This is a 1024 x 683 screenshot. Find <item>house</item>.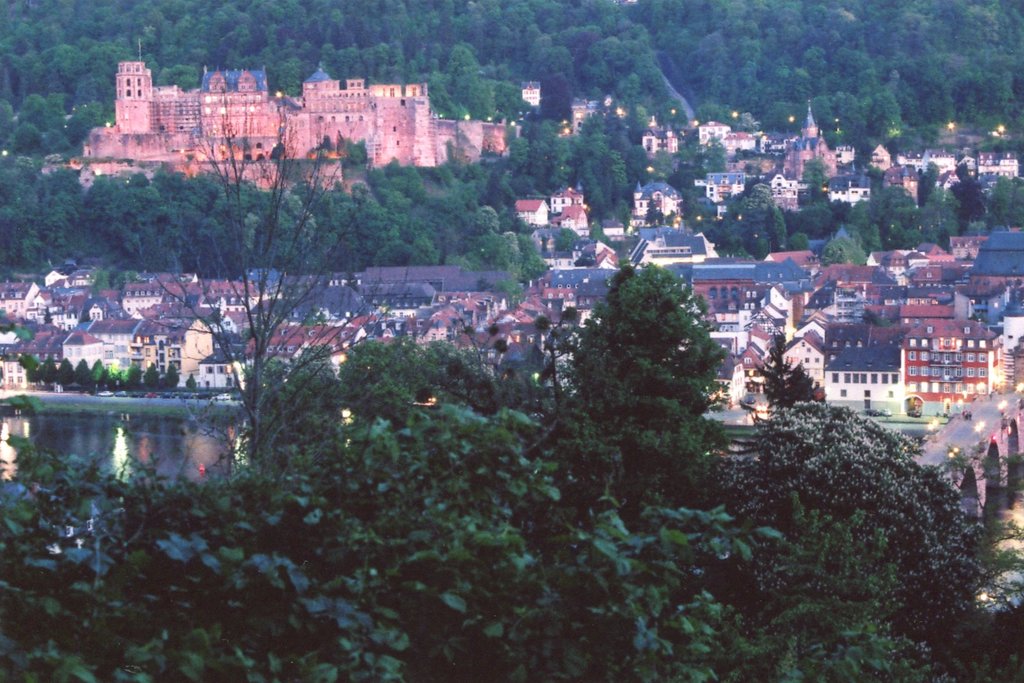
Bounding box: pyautogui.locateOnScreen(970, 222, 1023, 295).
